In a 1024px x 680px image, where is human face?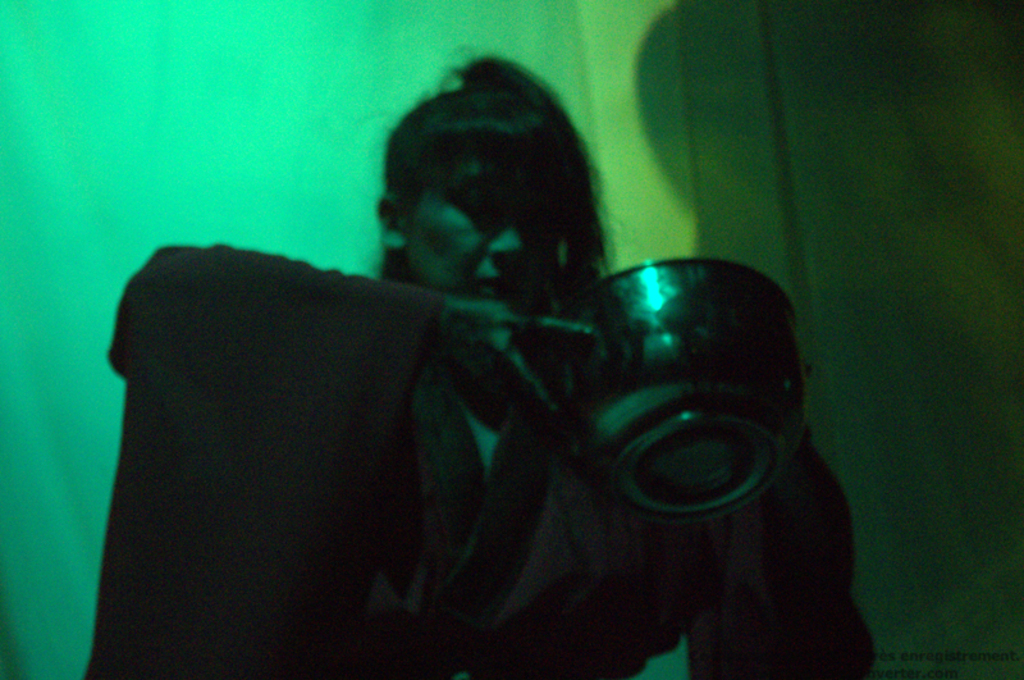
406, 161, 559, 310.
